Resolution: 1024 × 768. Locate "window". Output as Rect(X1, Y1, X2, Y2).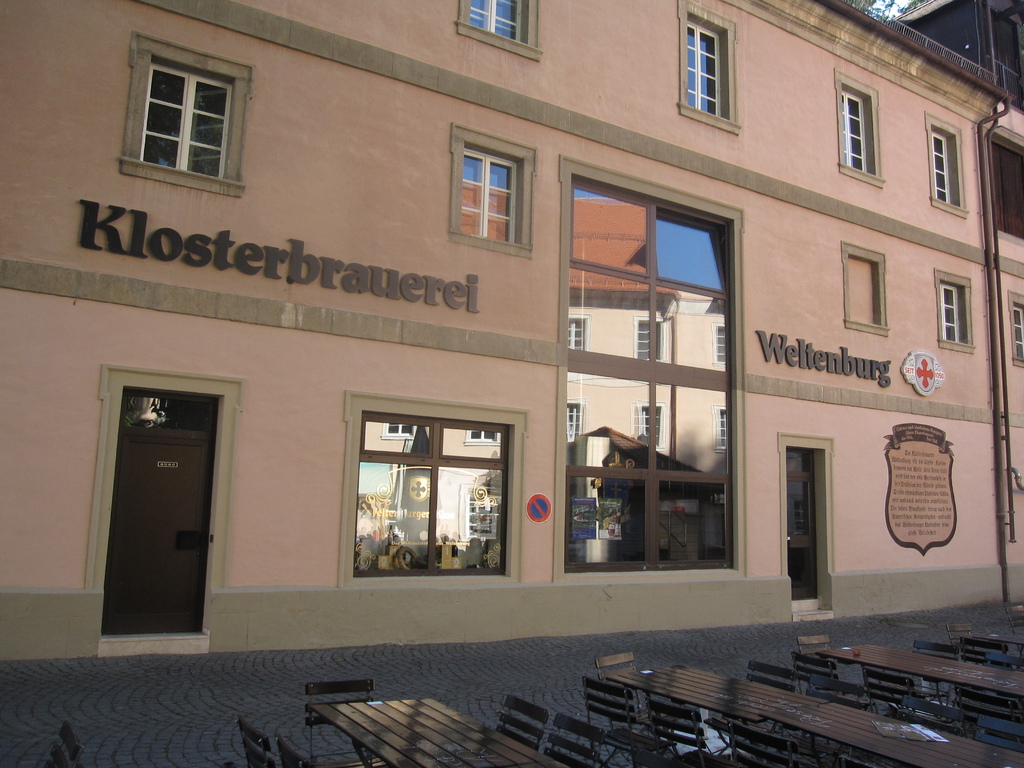
Rect(686, 19, 726, 119).
